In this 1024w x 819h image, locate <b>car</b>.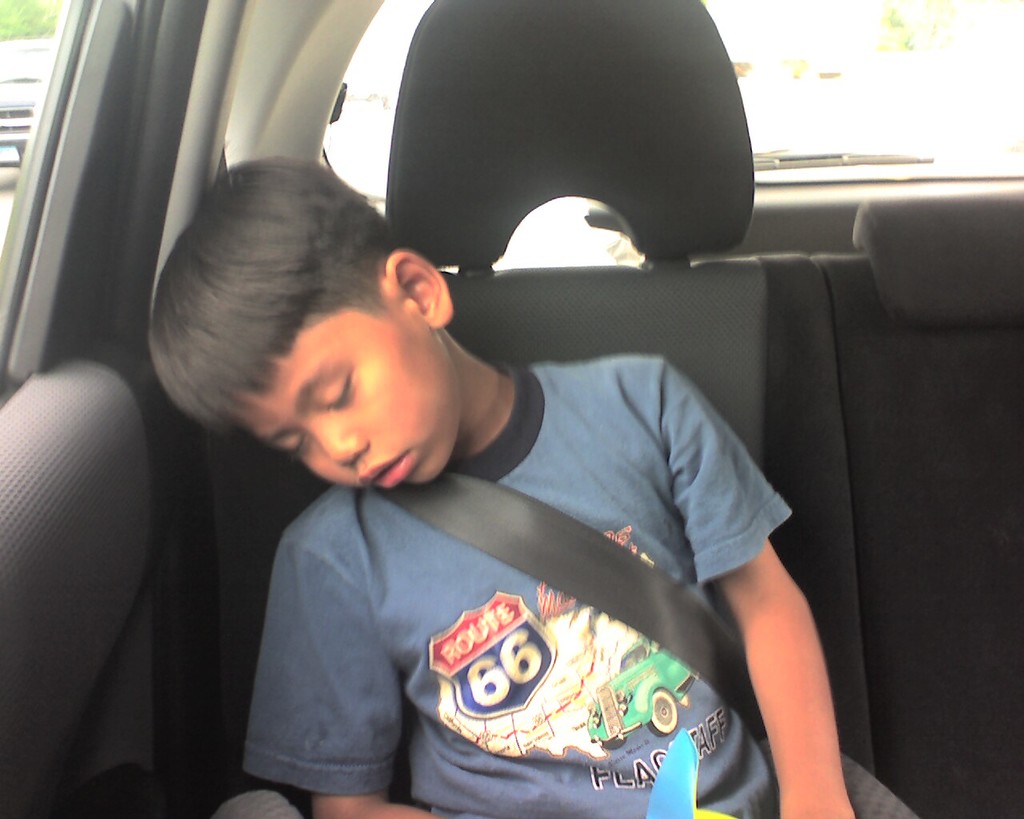
Bounding box: x1=0 y1=0 x2=1023 y2=818.
